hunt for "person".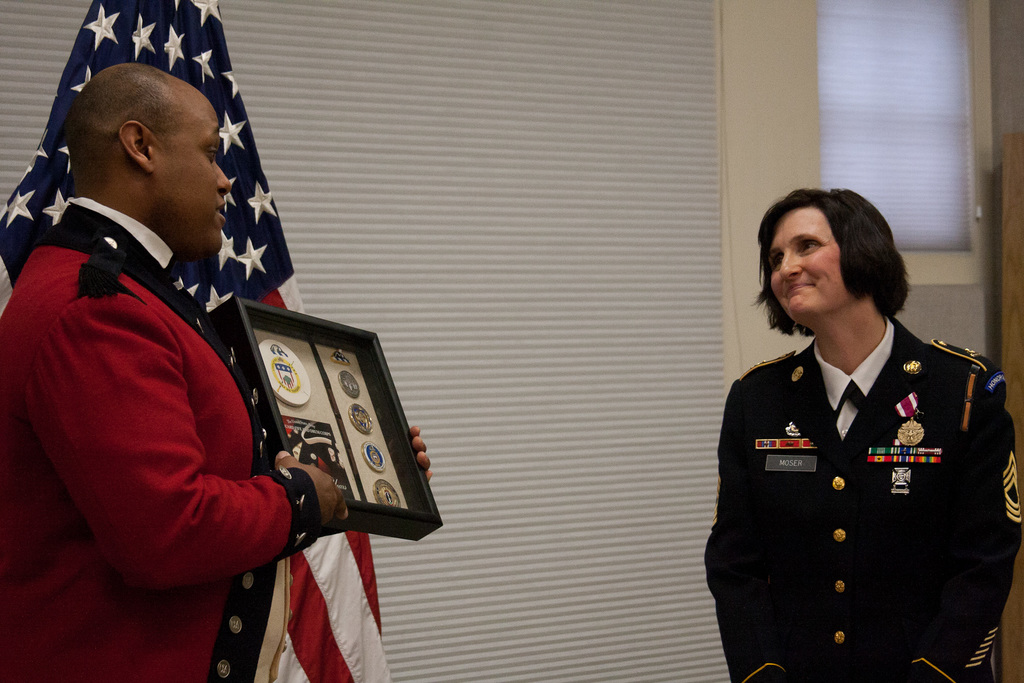
Hunted down at {"left": 0, "top": 63, "right": 436, "bottom": 682}.
